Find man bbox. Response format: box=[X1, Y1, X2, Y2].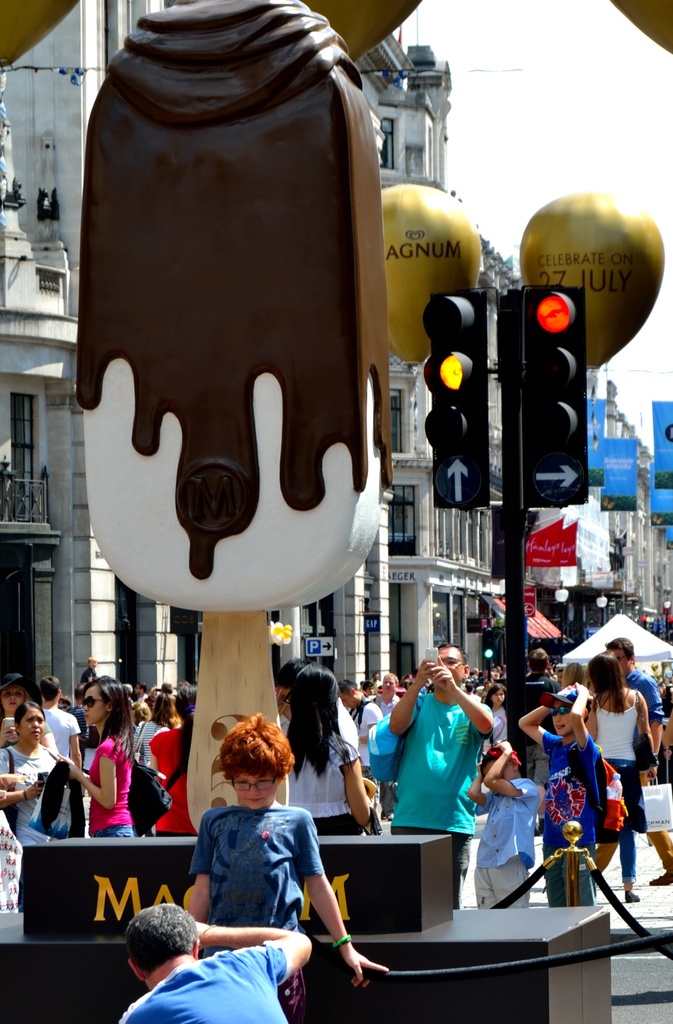
box=[116, 890, 331, 1019].
